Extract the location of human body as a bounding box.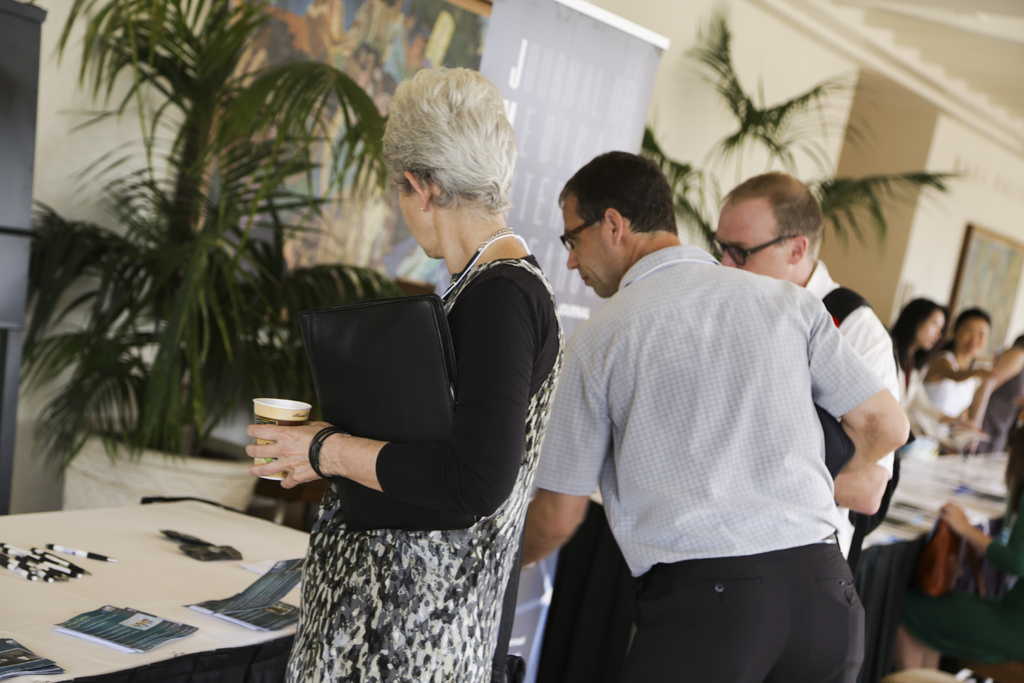
(919, 304, 984, 440).
